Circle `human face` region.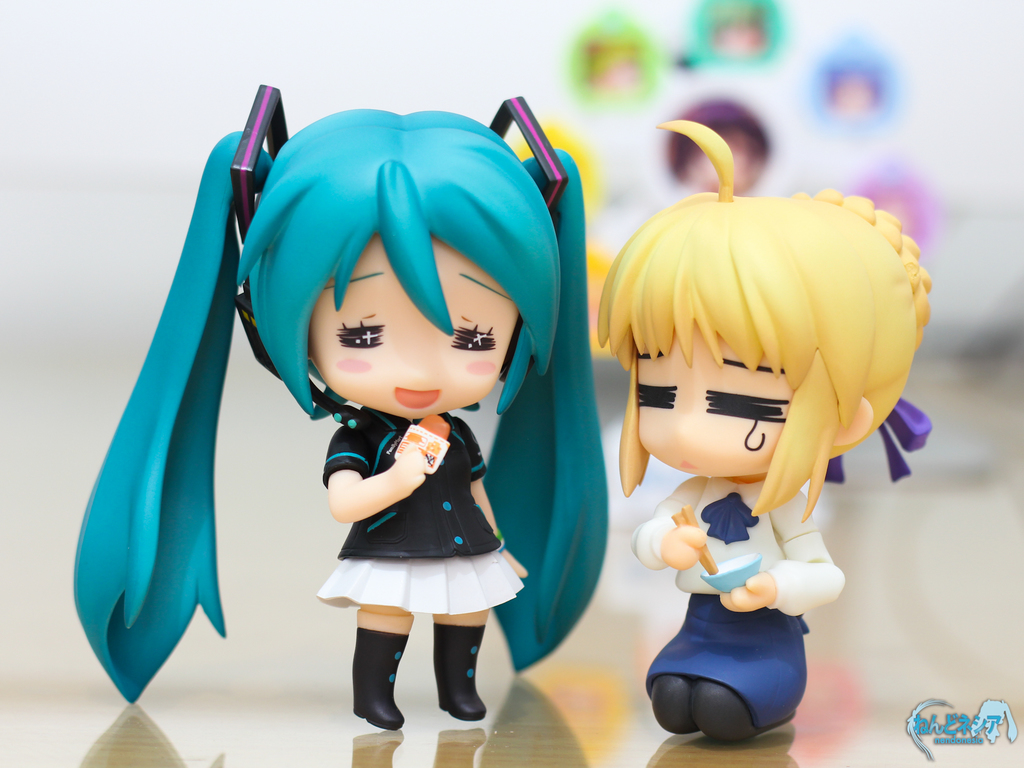
Region: (308, 235, 520, 423).
